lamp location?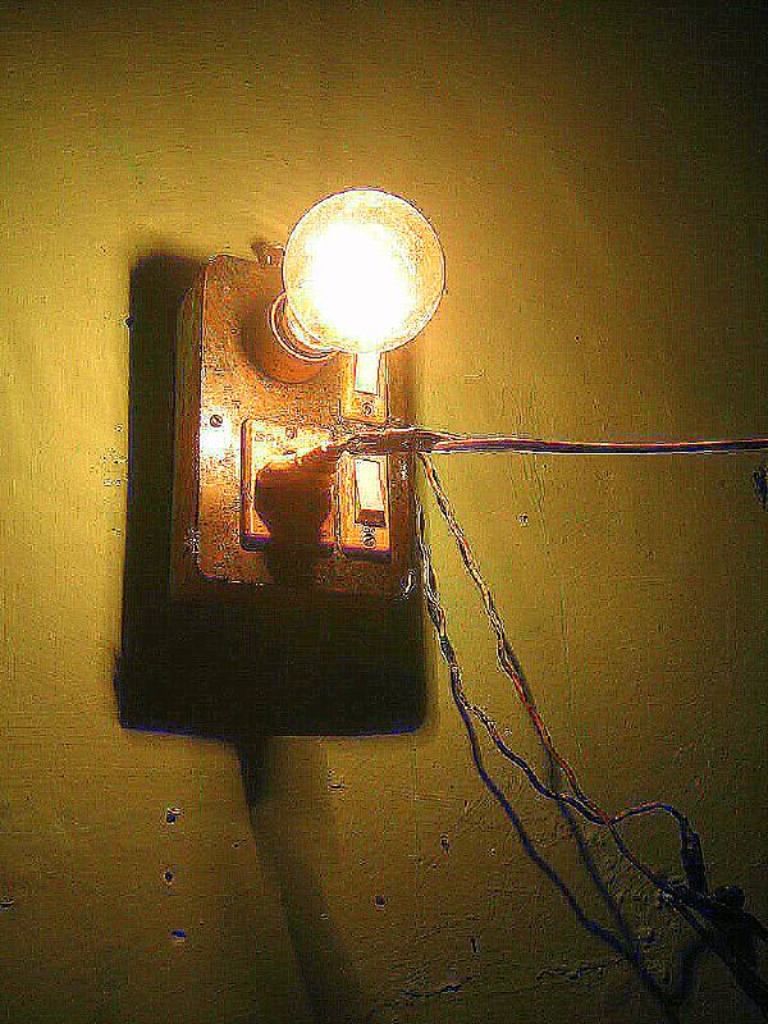
bbox=[250, 188, 454, 385]
